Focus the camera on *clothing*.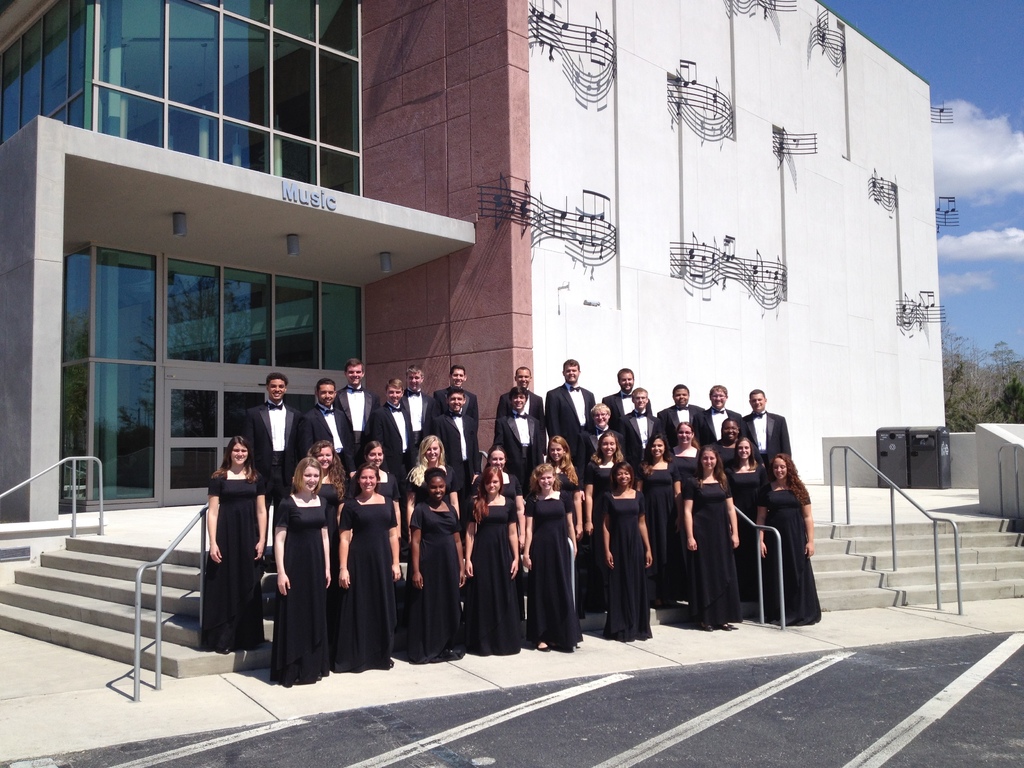
Focus region: [433, 409, 469, 477].
